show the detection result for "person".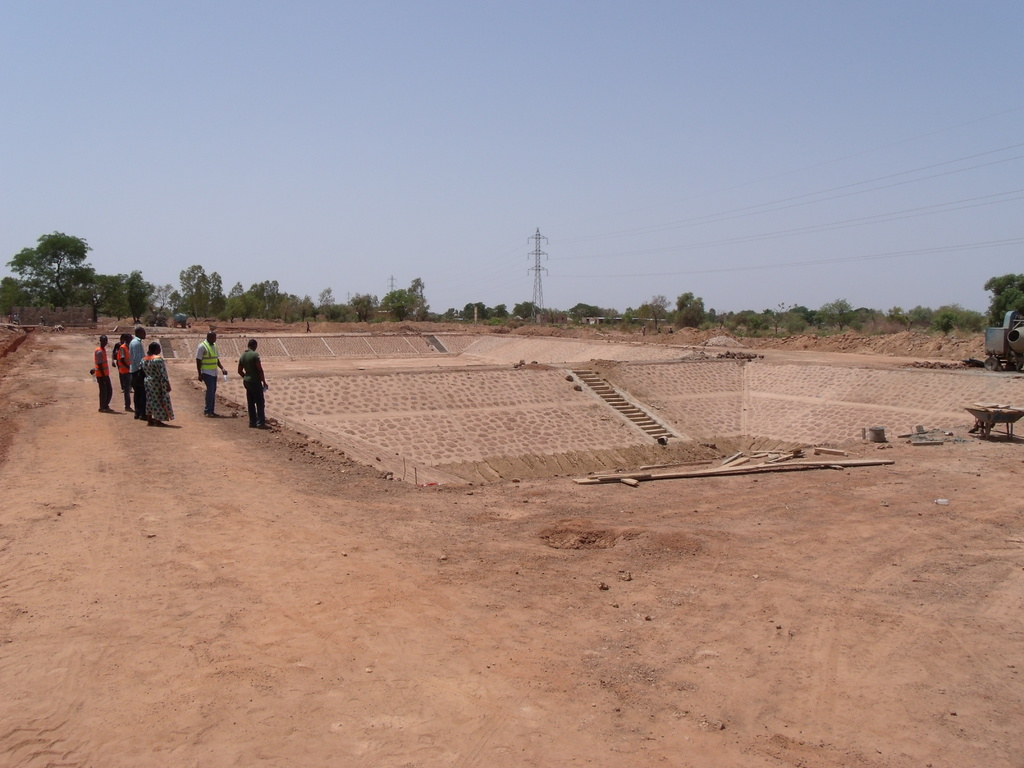
bbox=(194, 330, 231, 419).
